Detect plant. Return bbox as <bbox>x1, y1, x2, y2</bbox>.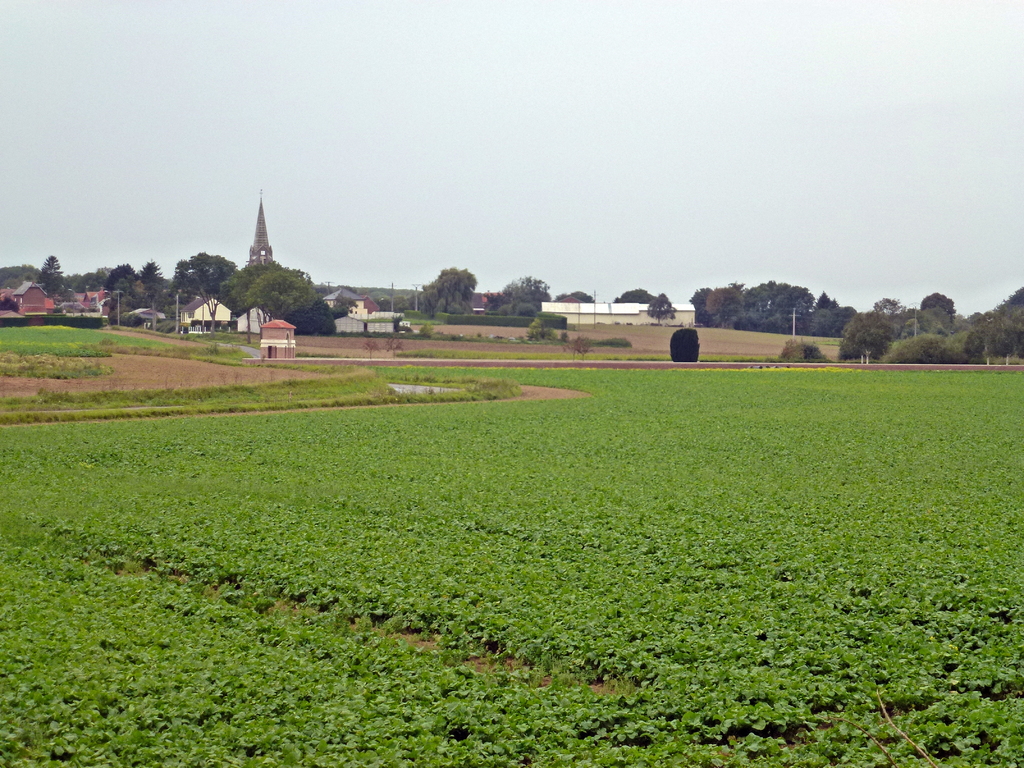
<bbox>779, 338, 824, 364</bbox>.
